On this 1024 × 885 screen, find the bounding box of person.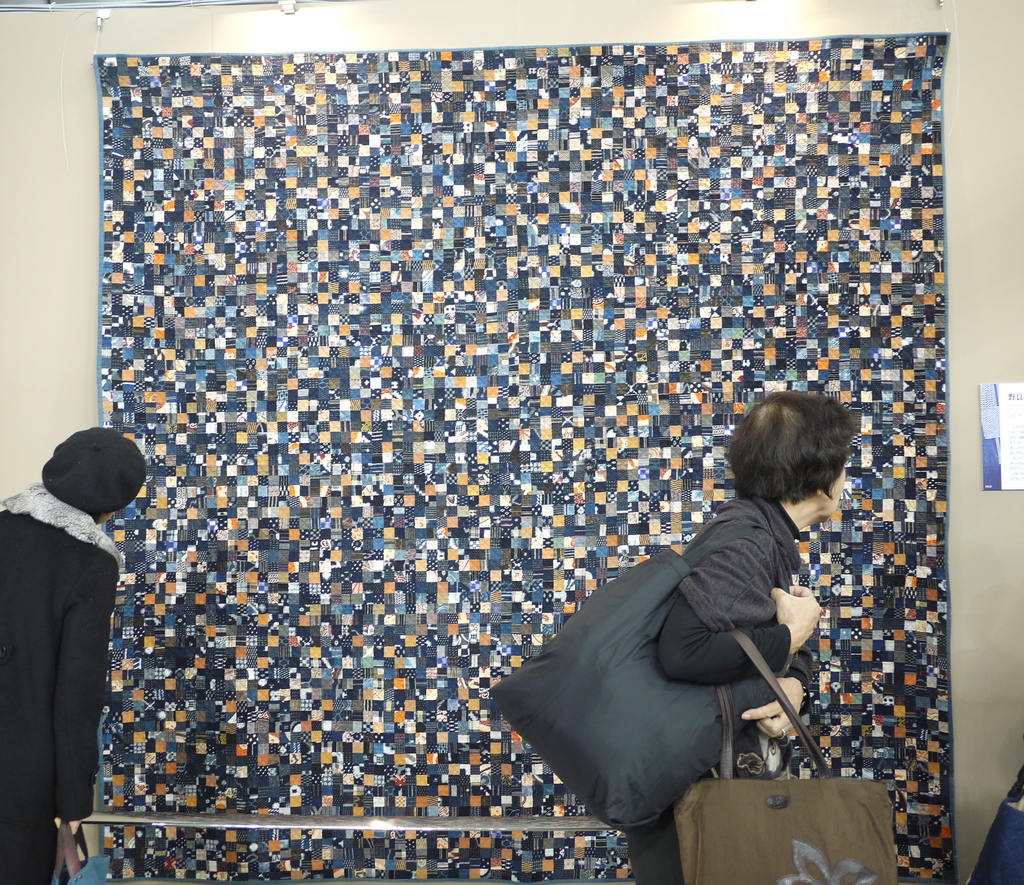
Bounding box: <bbox>620, 397, 852, 884</bbox>.
